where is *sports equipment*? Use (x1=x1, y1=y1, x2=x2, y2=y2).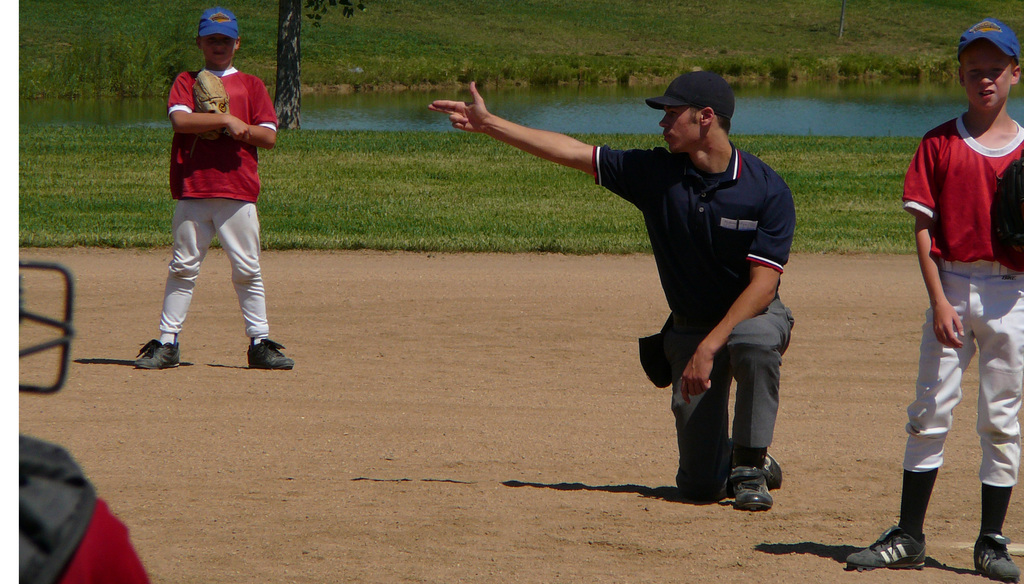
(x1=245, y1=341, x2=298, y2=369).
